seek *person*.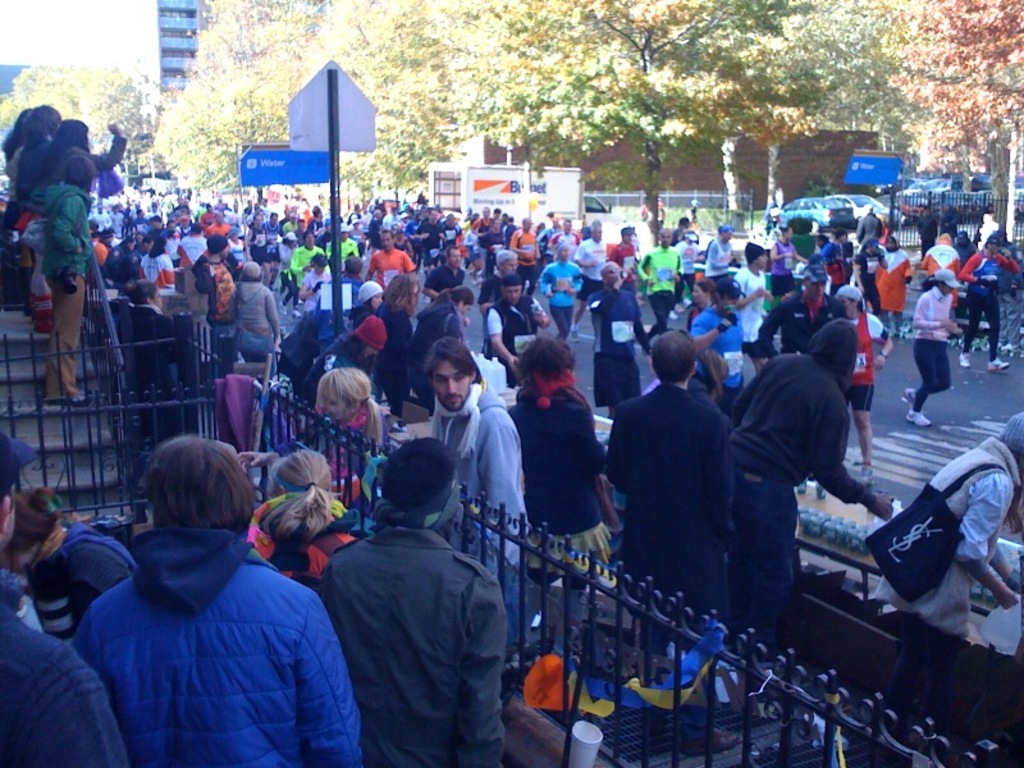
BBox(375, 275, 416, 422).
